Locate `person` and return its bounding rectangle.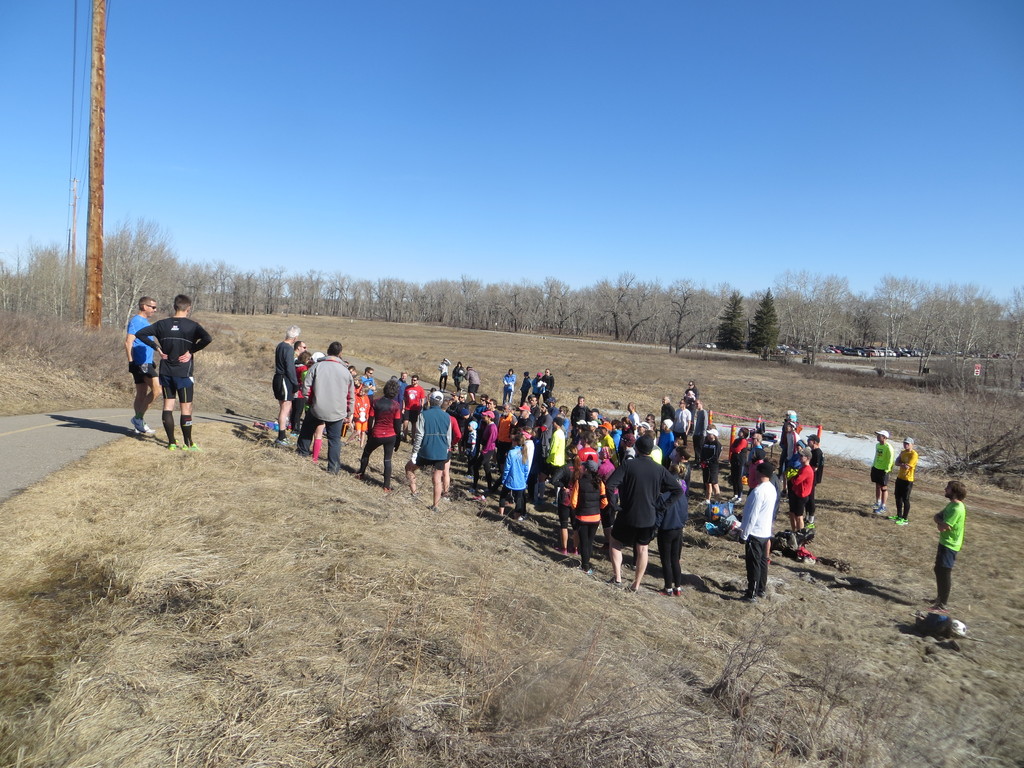
x1=927 y1=481 x2=969 y2=611.
